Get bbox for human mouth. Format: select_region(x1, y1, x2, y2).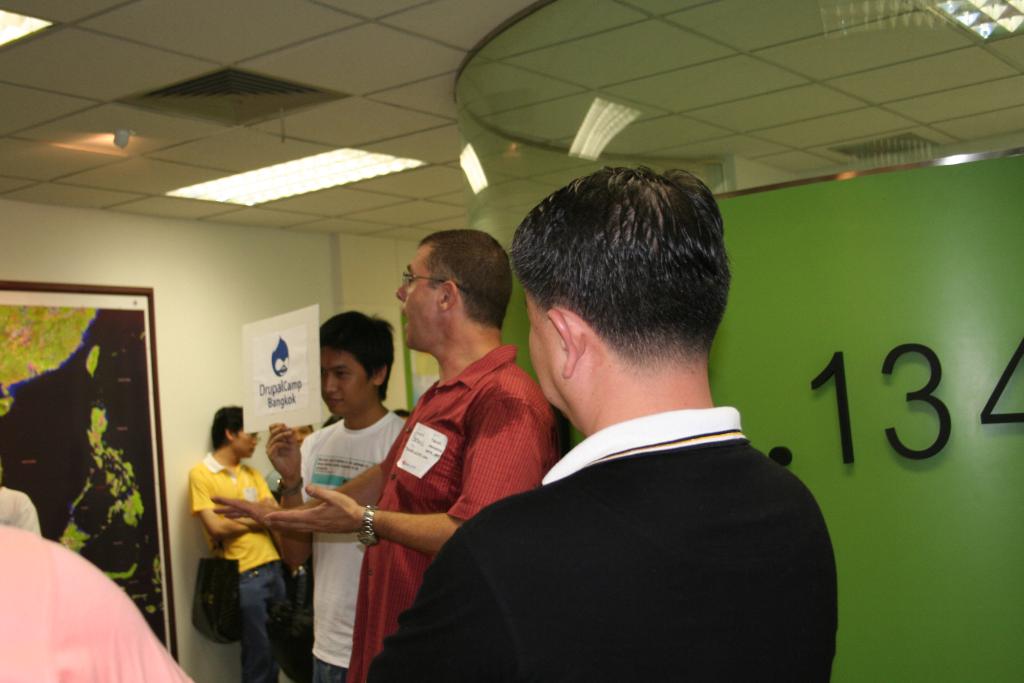
select_region(324, 398, 341, 405).
